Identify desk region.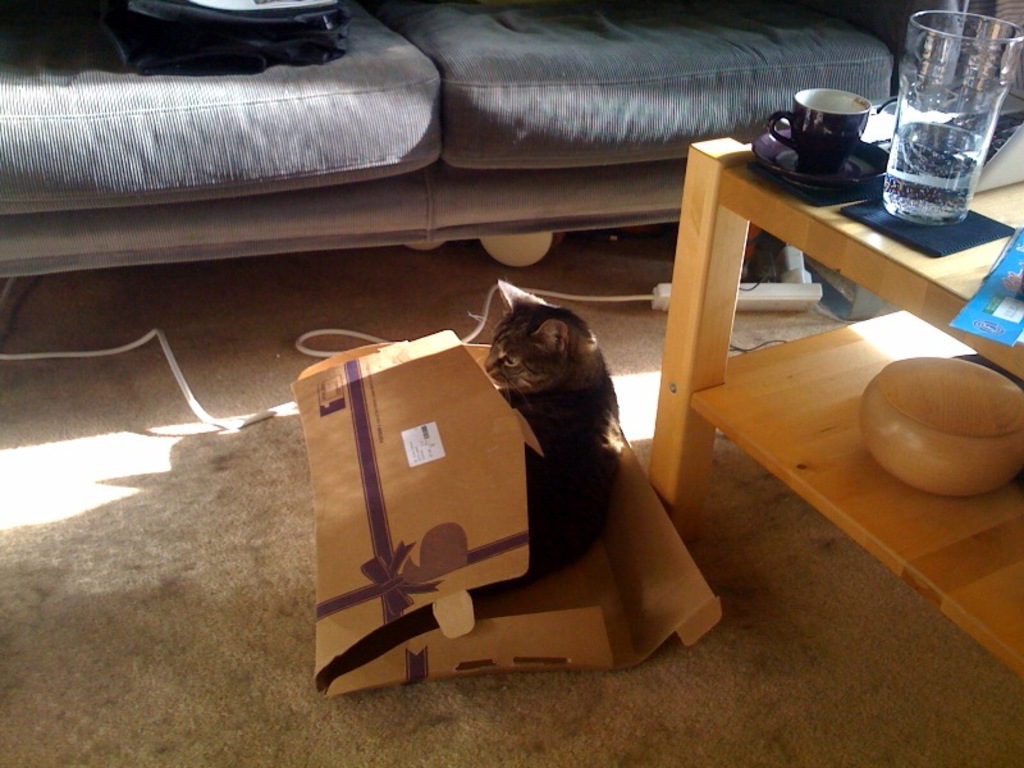
Region: (left=641, top=101, right=1023, bottom=685).
